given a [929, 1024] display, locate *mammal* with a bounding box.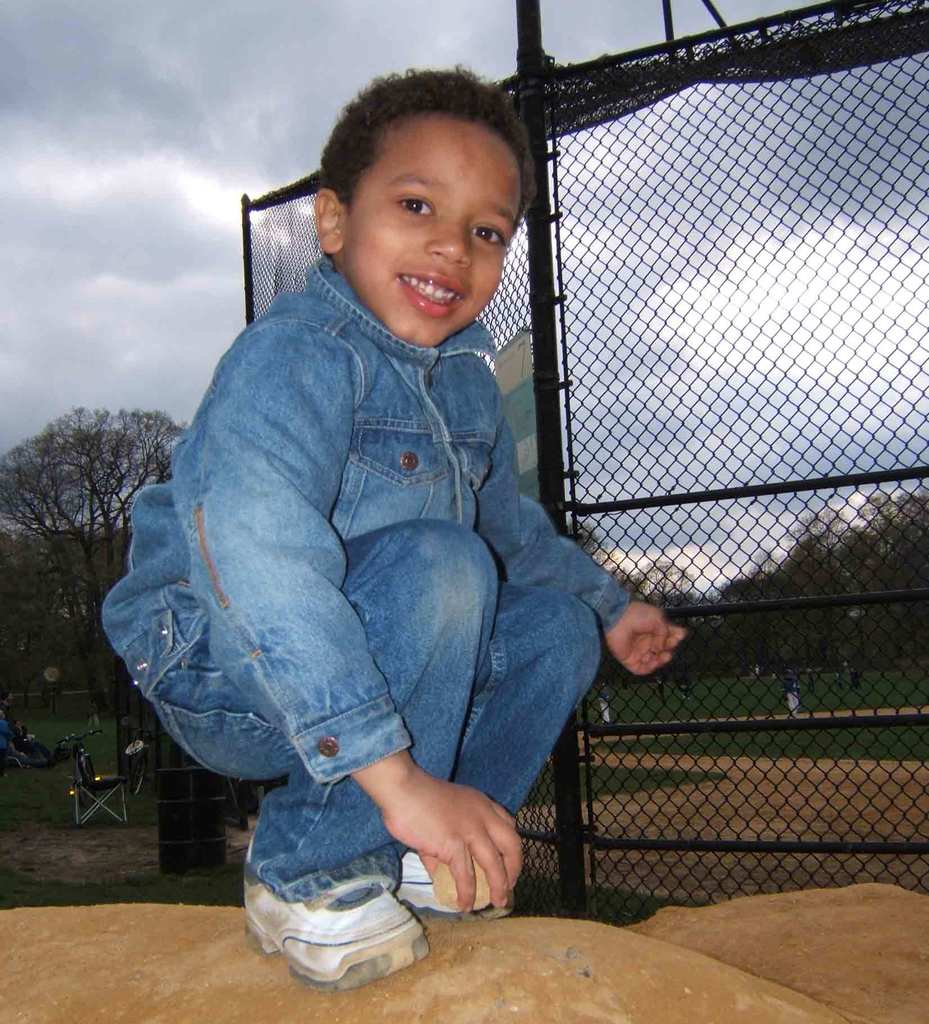
Located: (x1=11, y1=719, x2=53, y2=761).
